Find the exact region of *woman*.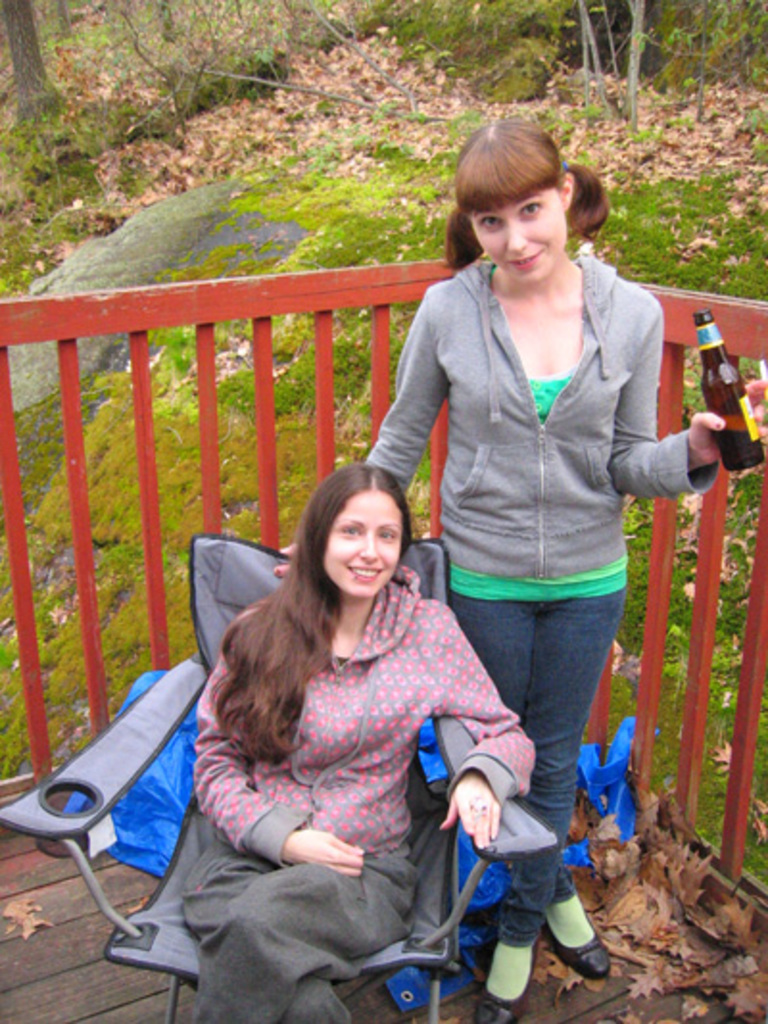
Exact region: box=[167, 380, 488, 1023].
